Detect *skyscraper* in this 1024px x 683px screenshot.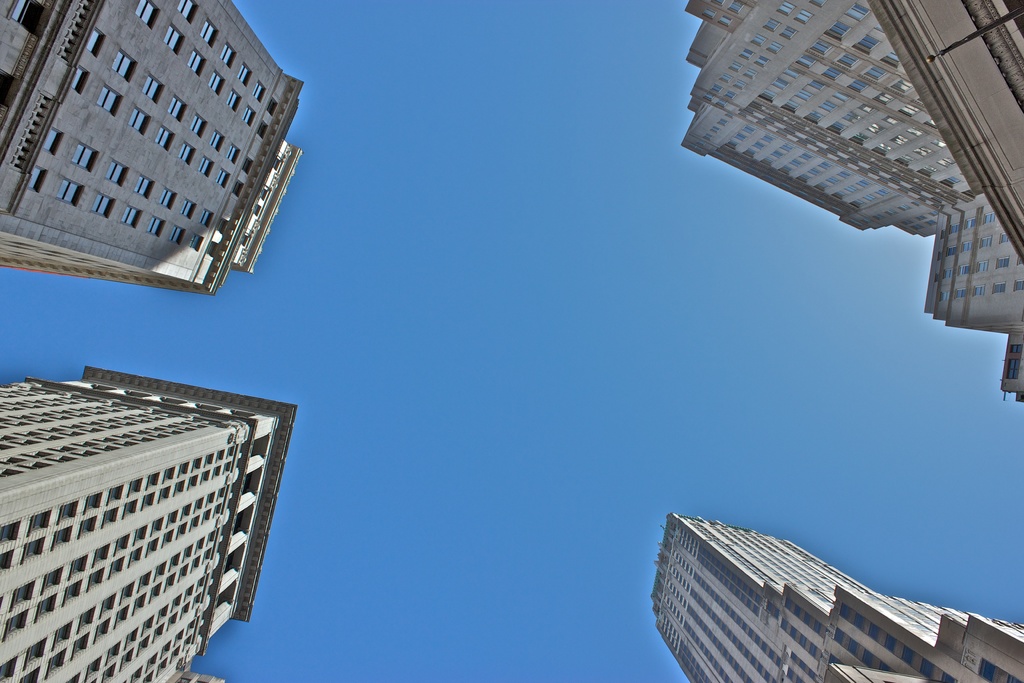
Detection: detection(0, 0, 310, 306).
